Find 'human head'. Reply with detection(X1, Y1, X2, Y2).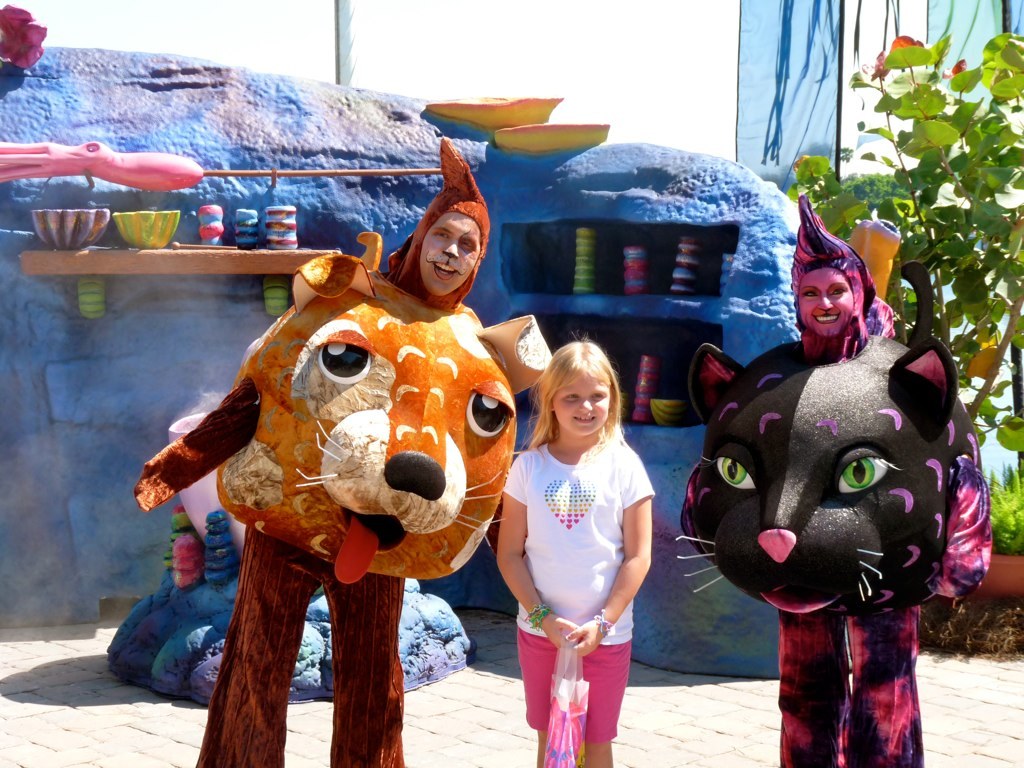
detection(412, 187, 493, 300).
